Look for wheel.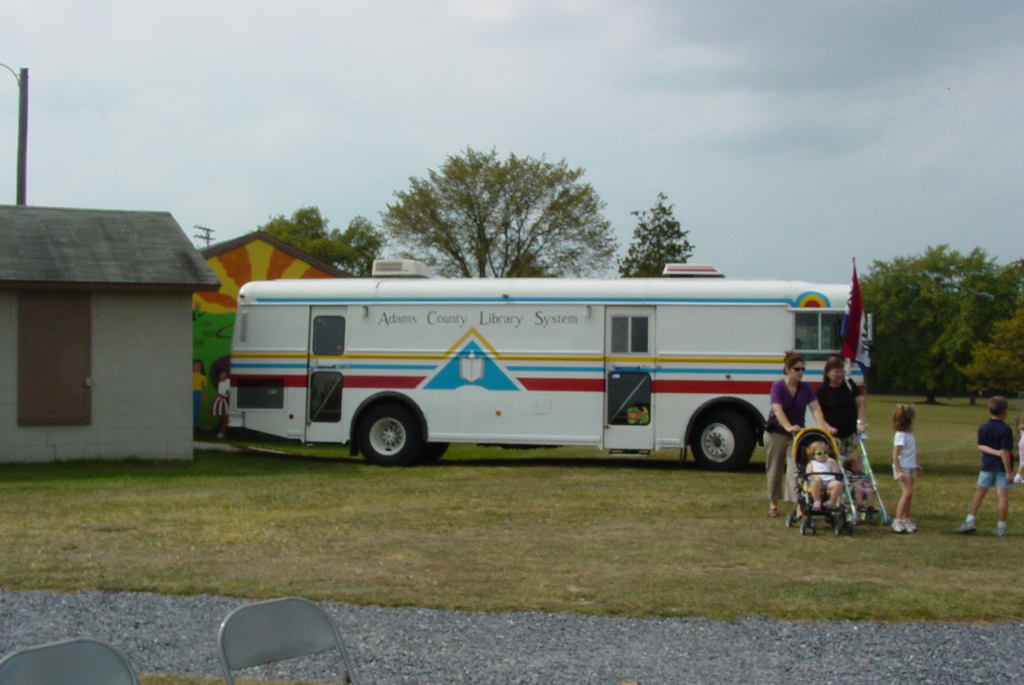
Found: (846, 521, 854, 536).
